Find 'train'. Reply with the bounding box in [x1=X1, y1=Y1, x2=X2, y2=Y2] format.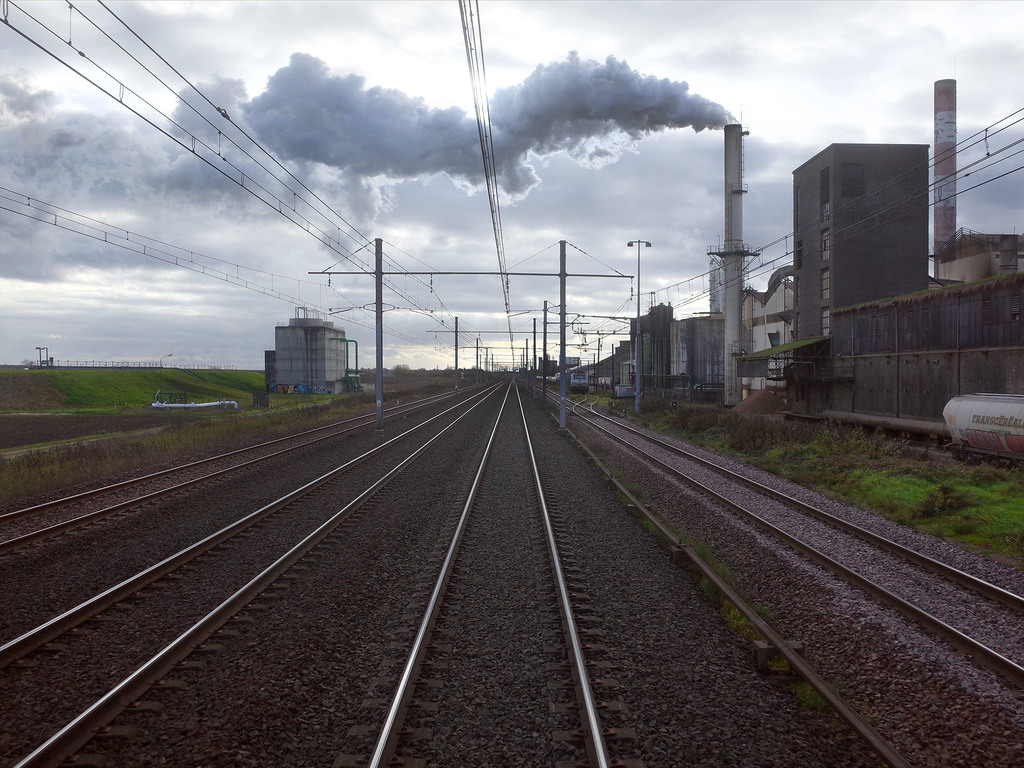
[x1=535, y1=369, x2=591, y2=390].
